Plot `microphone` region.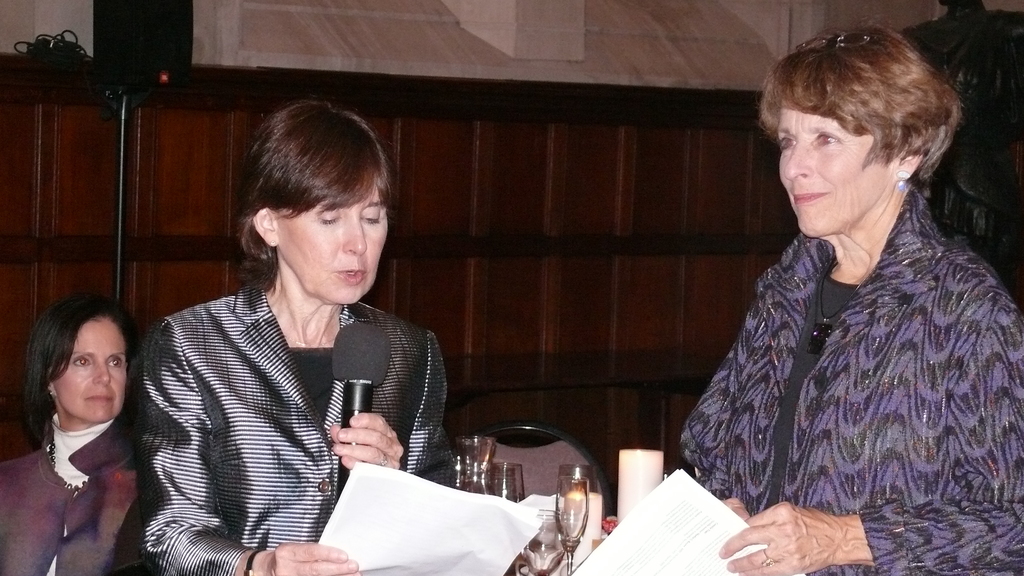
Plotted at {"x1": 329, "y1": 320, "x2": 388, "y2": 485}.
